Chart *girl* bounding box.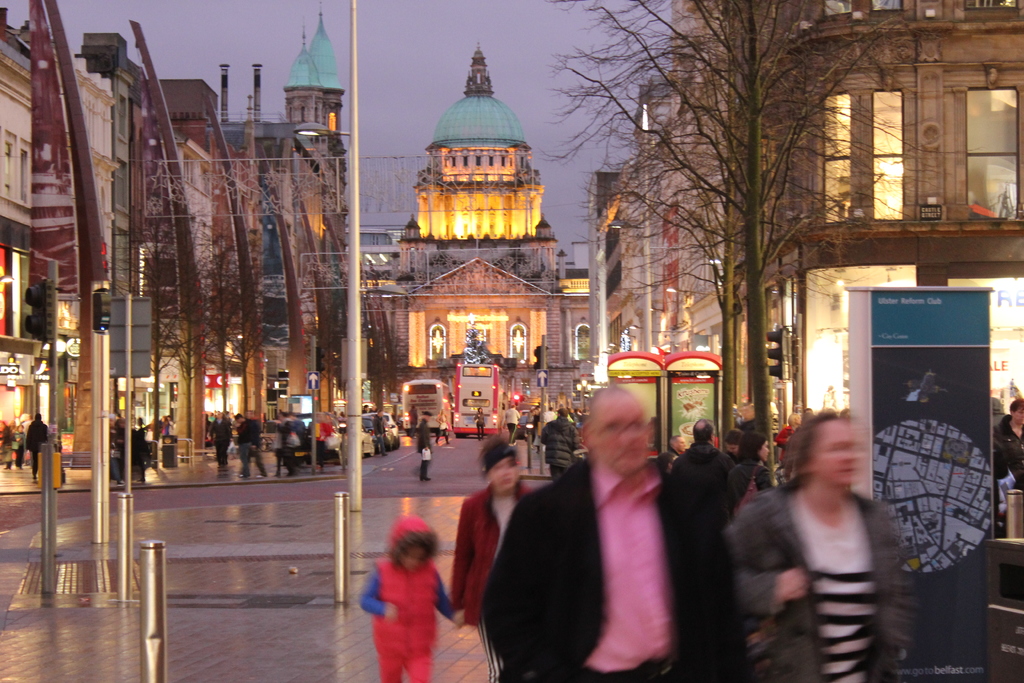
Charted: BBox(358, 509, 463, 682).
